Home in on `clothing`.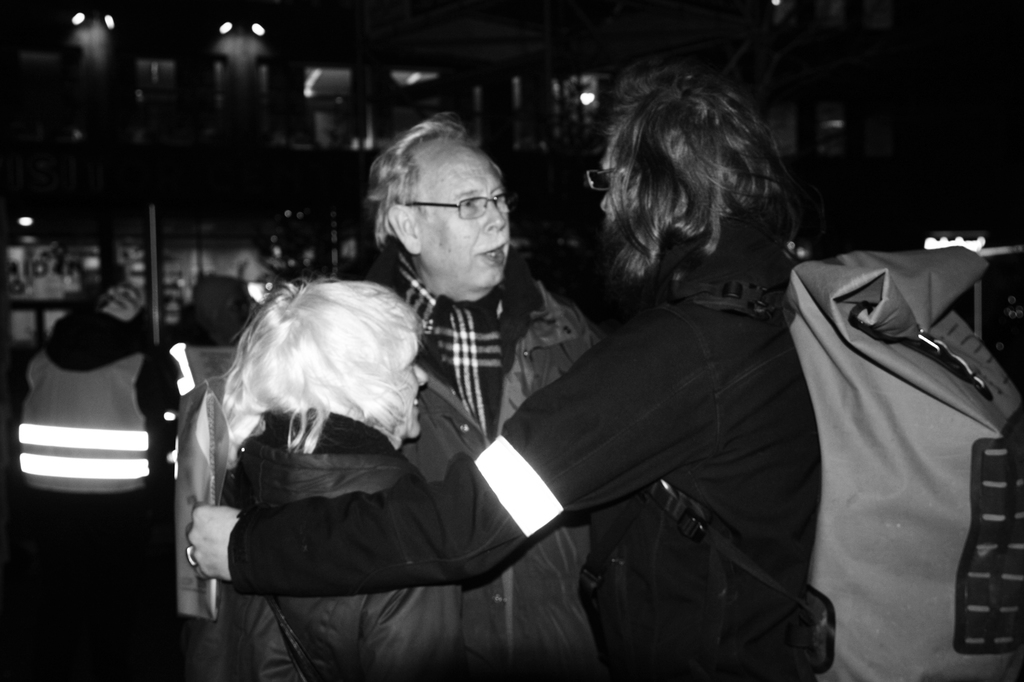
Homed in at 345,257,614,676.
